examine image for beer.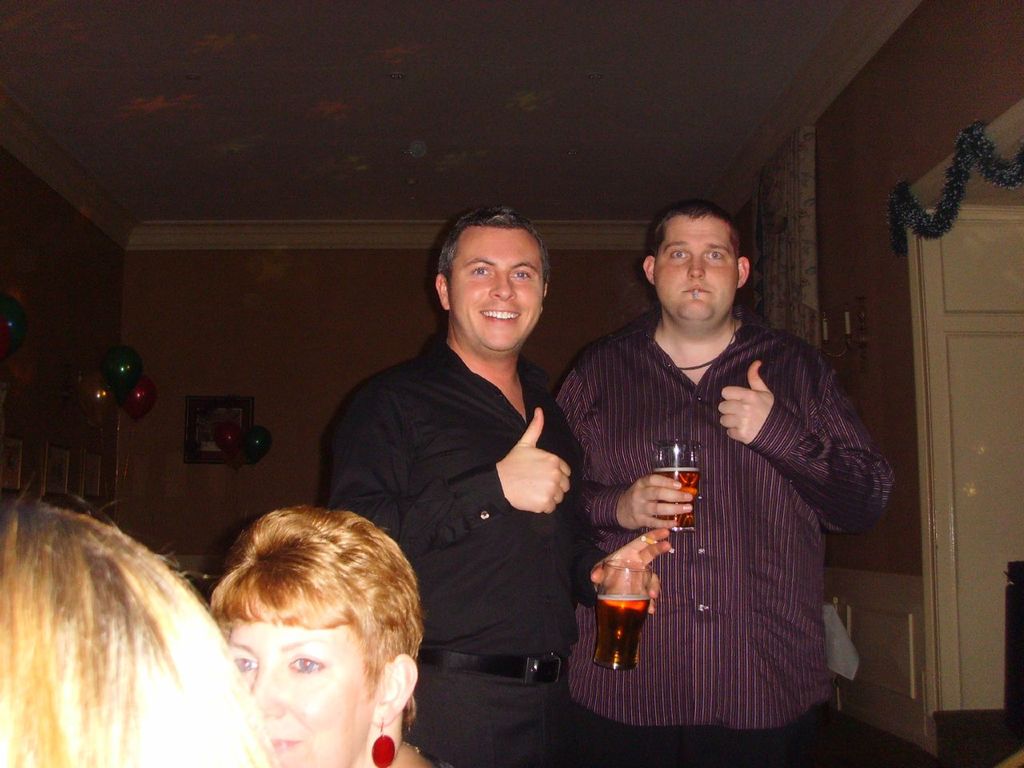
Examination result: <region>650, 467, 701, 530</region>.
